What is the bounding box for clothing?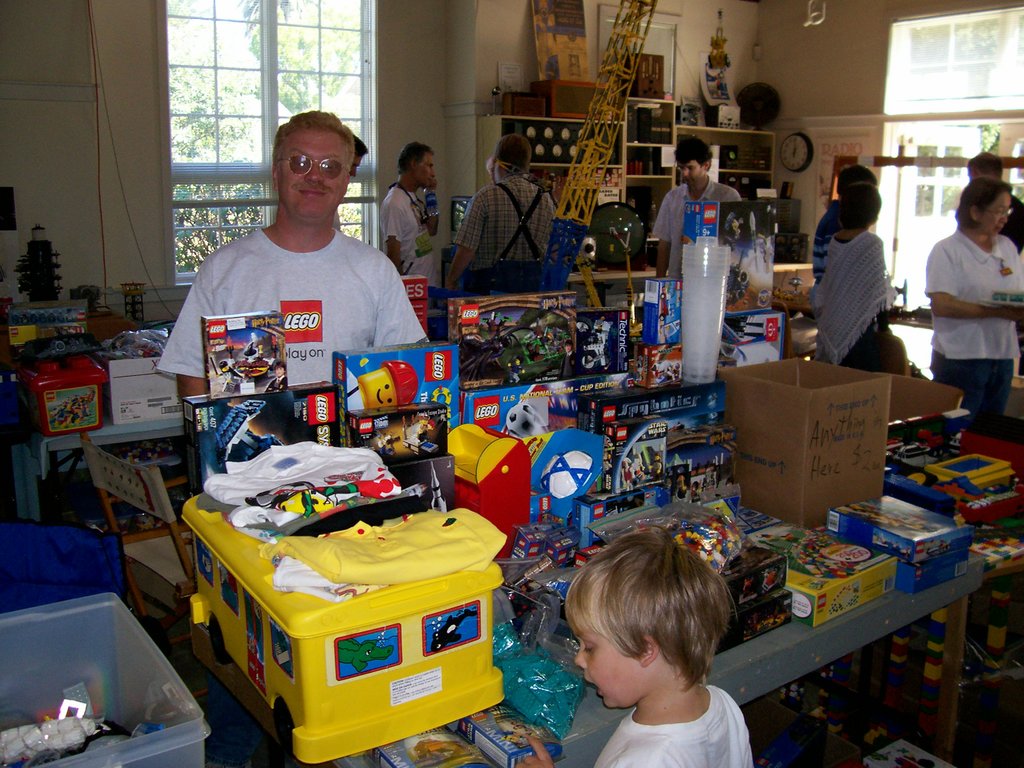
bbox(461, 170, 568, 273).
